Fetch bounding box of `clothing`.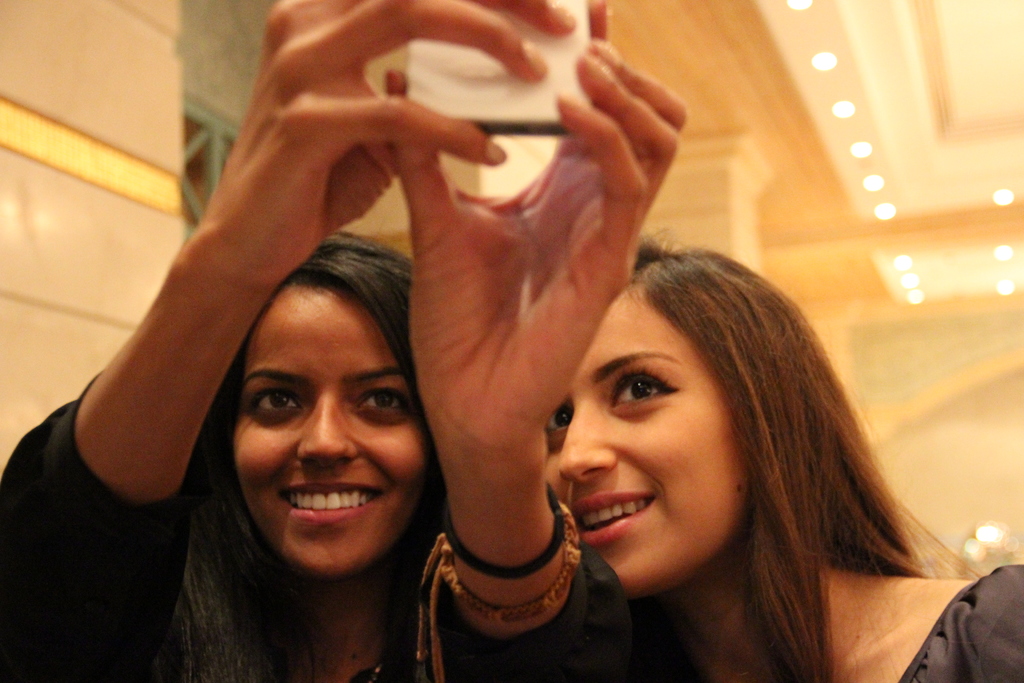
Bbox: [0, 370, 627, 682].
